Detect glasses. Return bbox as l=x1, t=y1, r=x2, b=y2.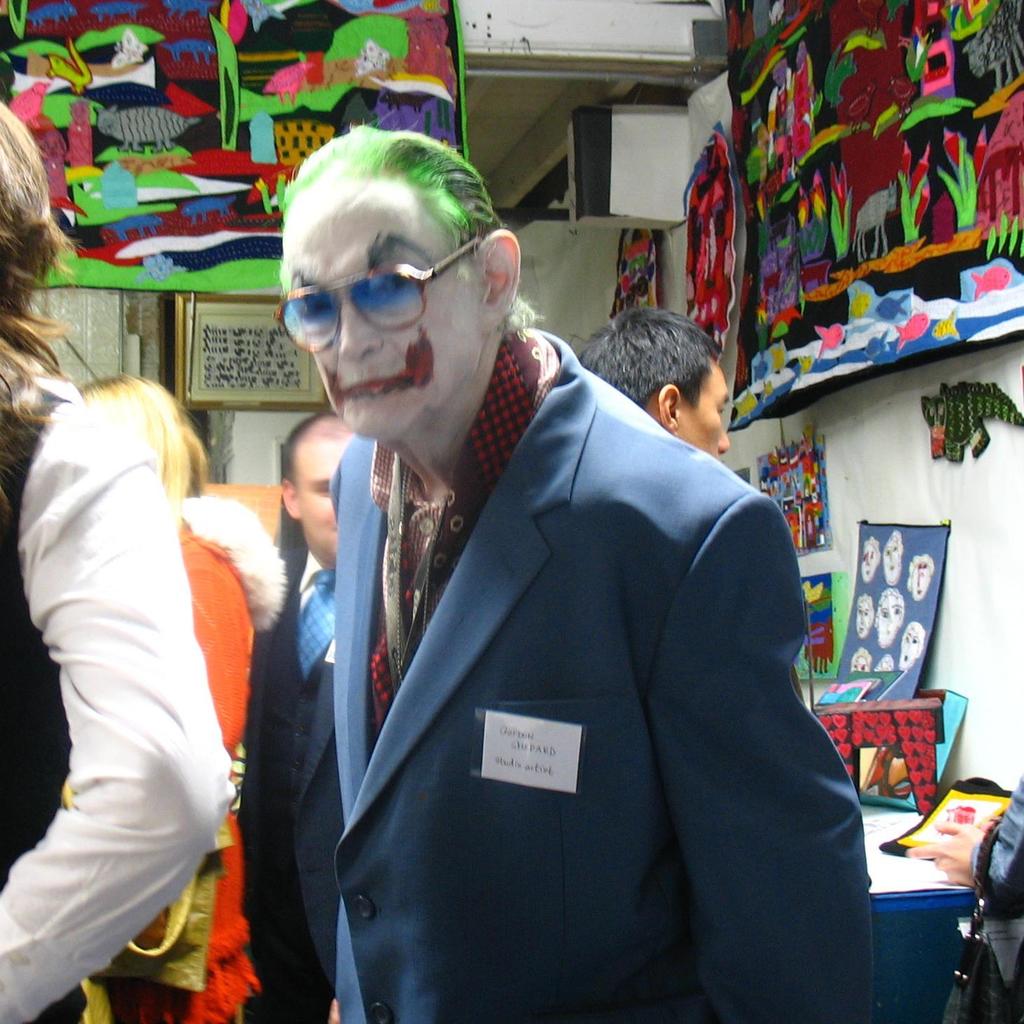
l=275, t=238, r=486, b=353.
